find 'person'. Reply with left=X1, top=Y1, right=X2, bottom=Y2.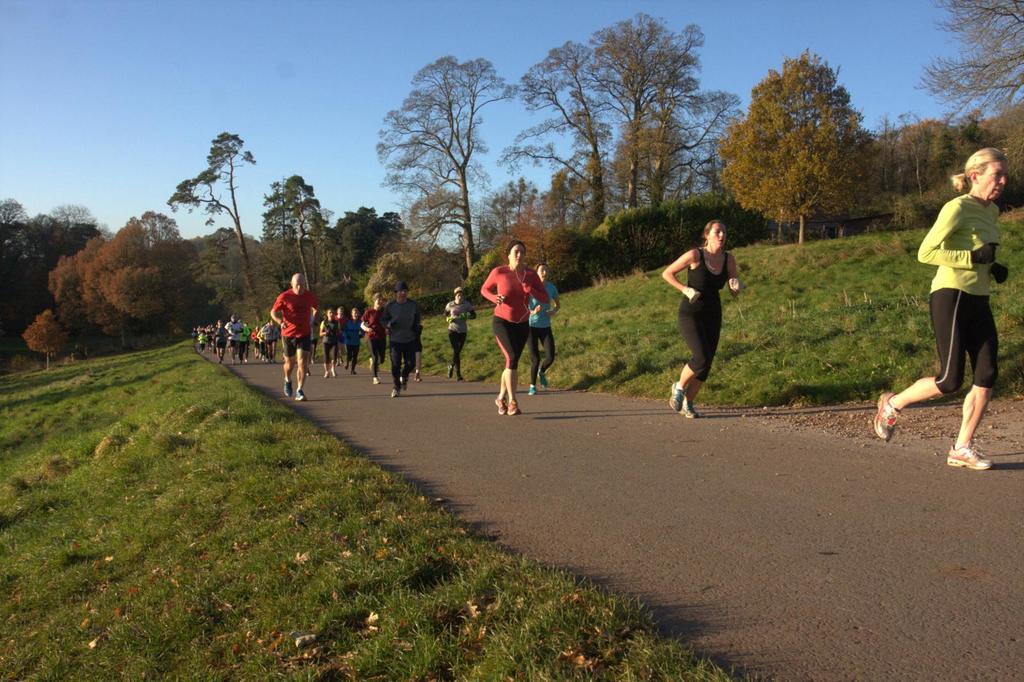
left=525, top=263, right=559, bottom=394.
